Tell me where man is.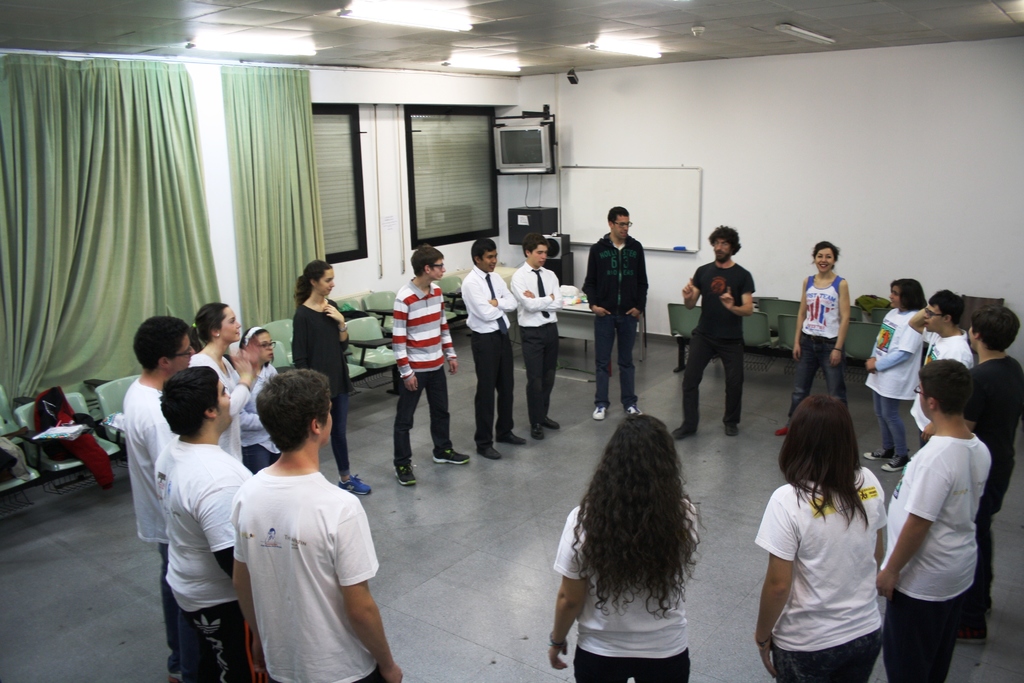
man is at bbox=(462, 239, 525, 465).
